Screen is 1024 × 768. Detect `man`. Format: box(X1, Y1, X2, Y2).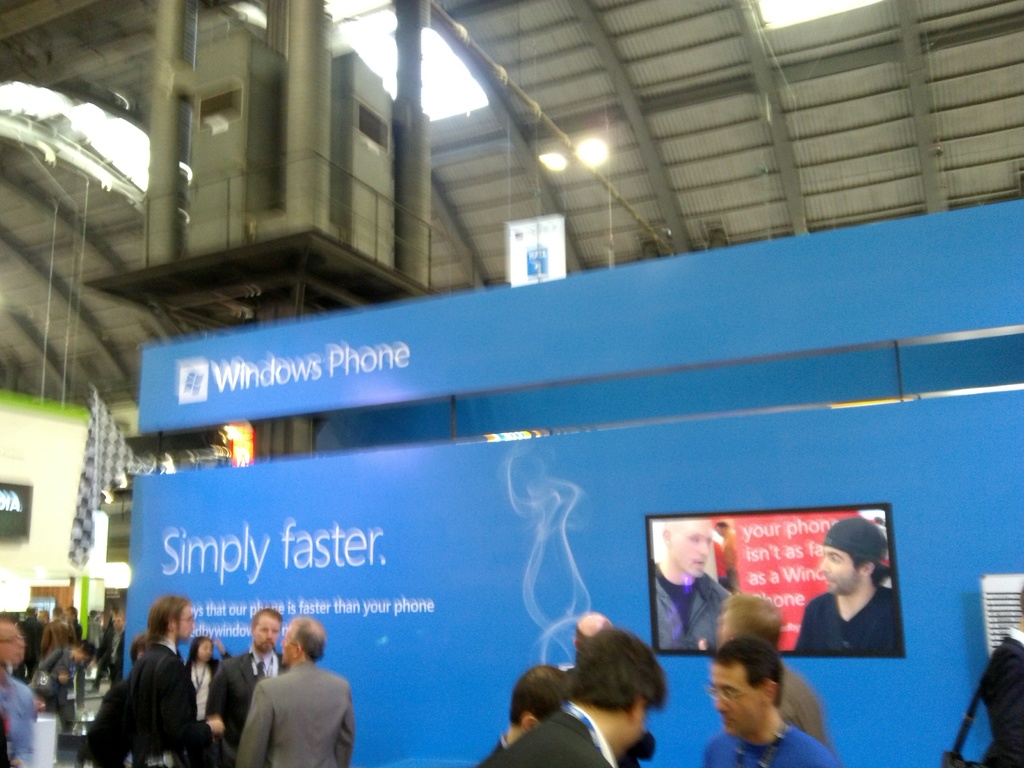
box(791, 515, 904, 654).
